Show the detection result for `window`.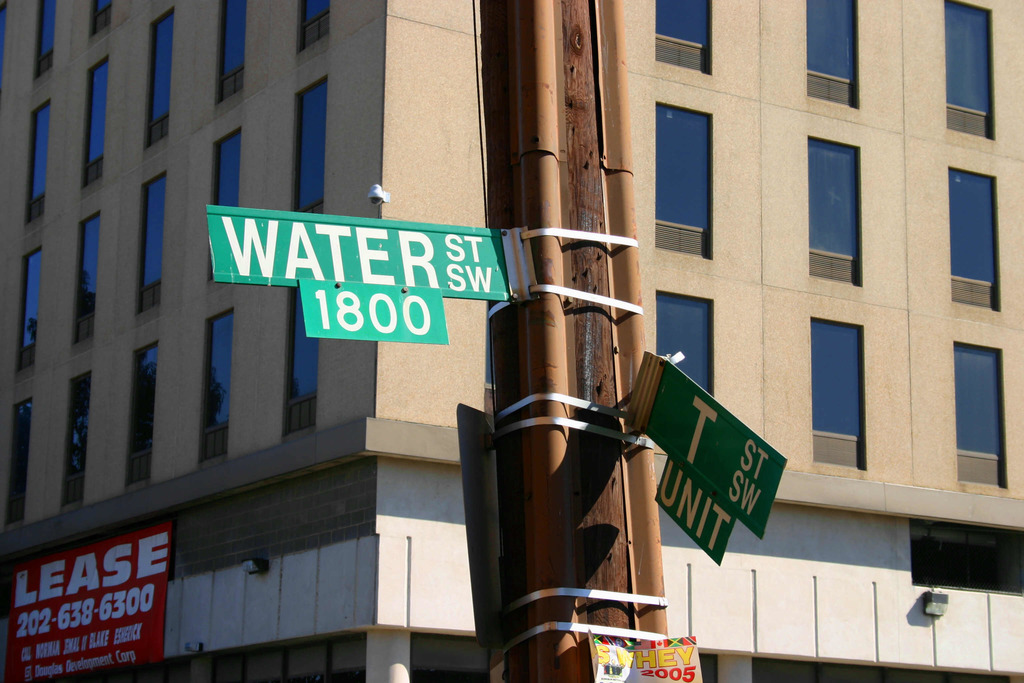
[left=15, top=247, right=45, bottom=377].
